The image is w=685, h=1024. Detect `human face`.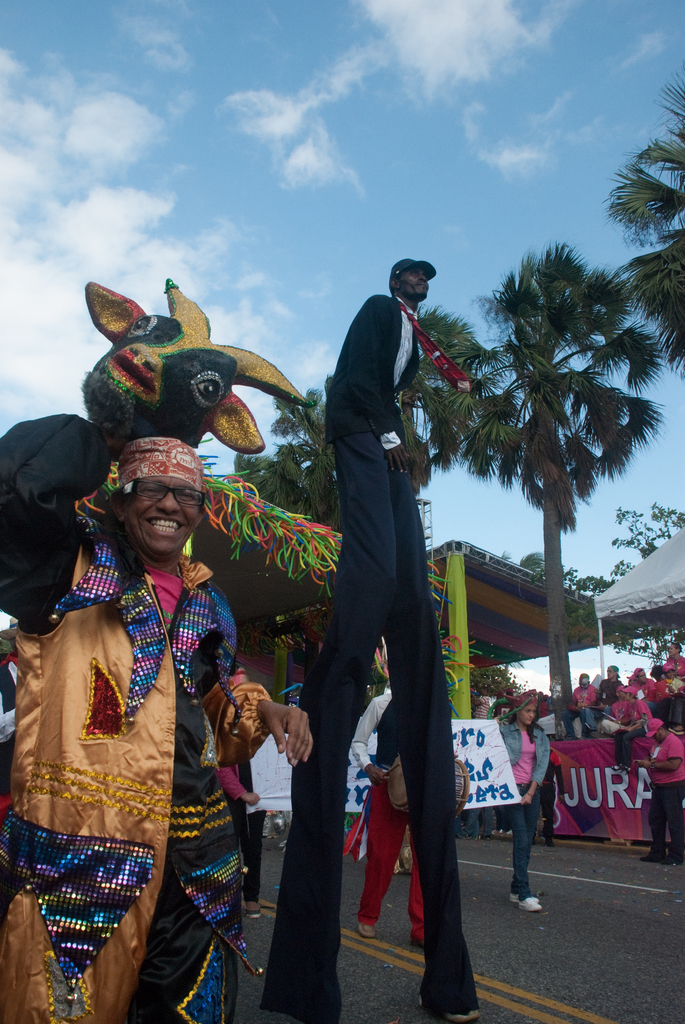
Detection: Rect(604, 667, 615, 680).
